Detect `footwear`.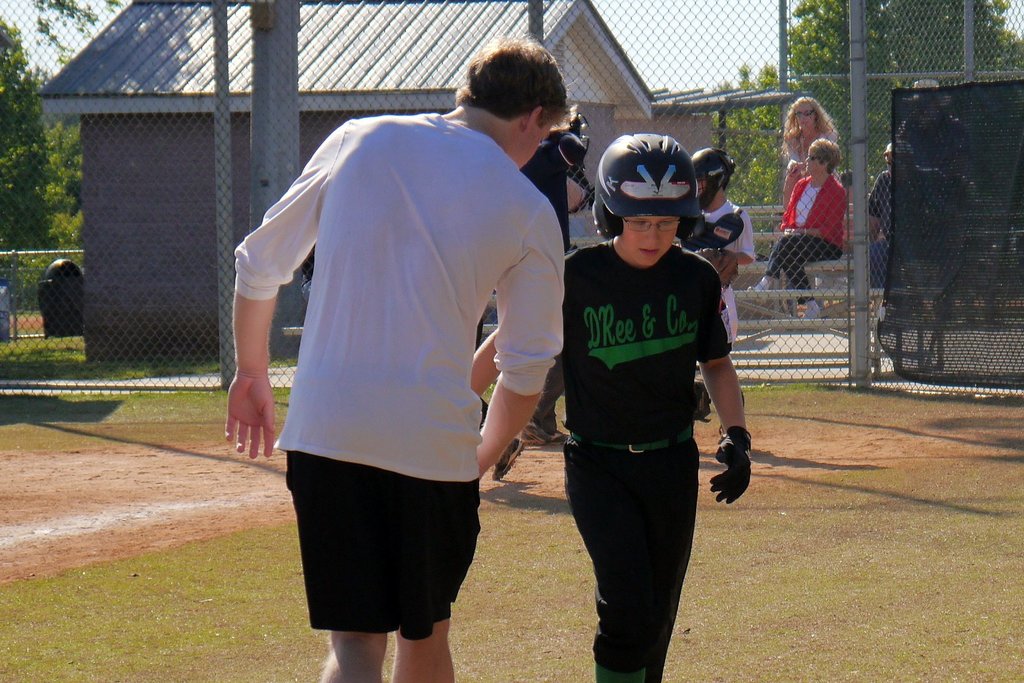
Detected at [748,273,778,303].
